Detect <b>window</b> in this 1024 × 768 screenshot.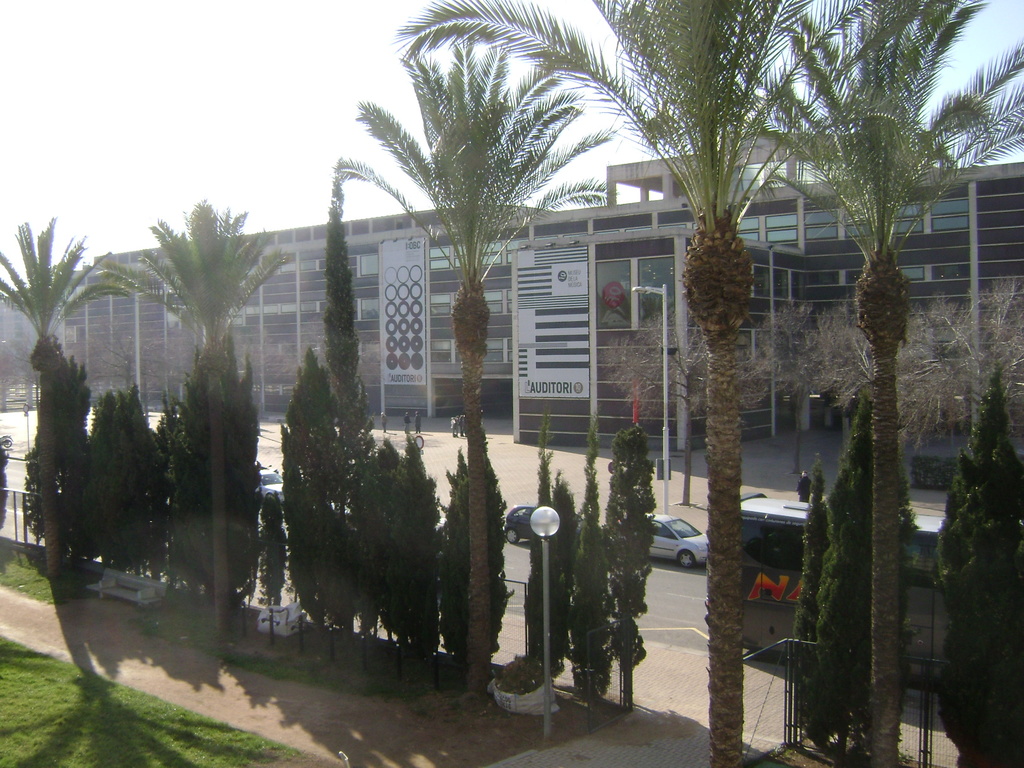
Detection: x1=595 y1=257 x2=673 y2=332.
